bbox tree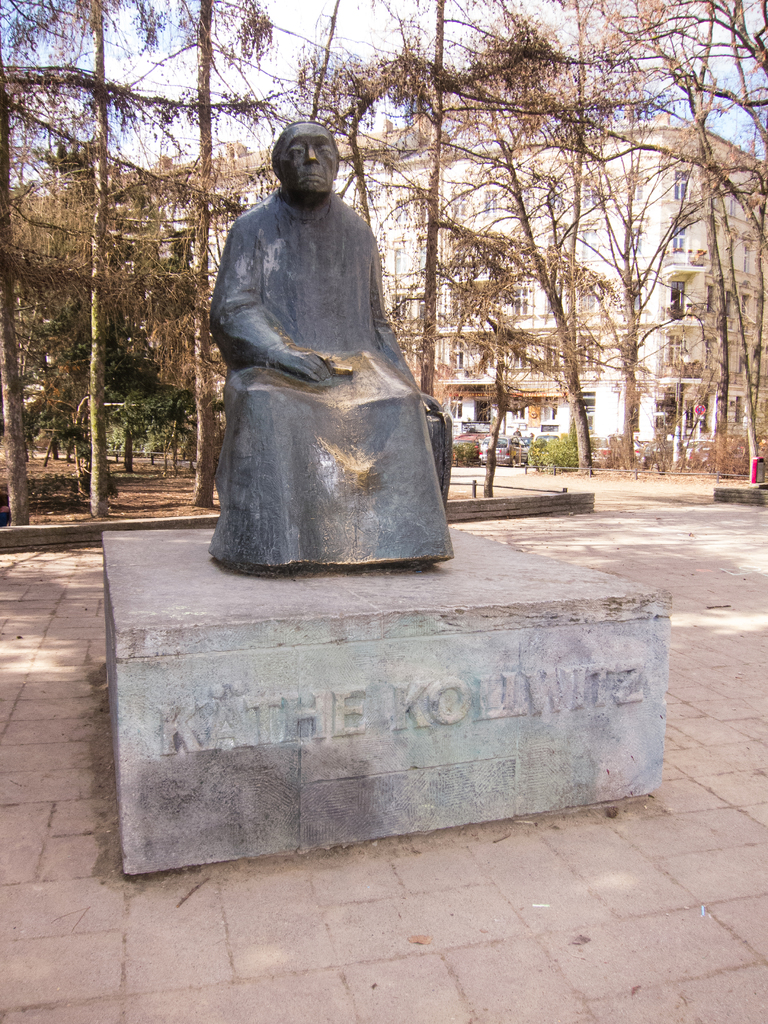
<box>148,0,267,502</box>
